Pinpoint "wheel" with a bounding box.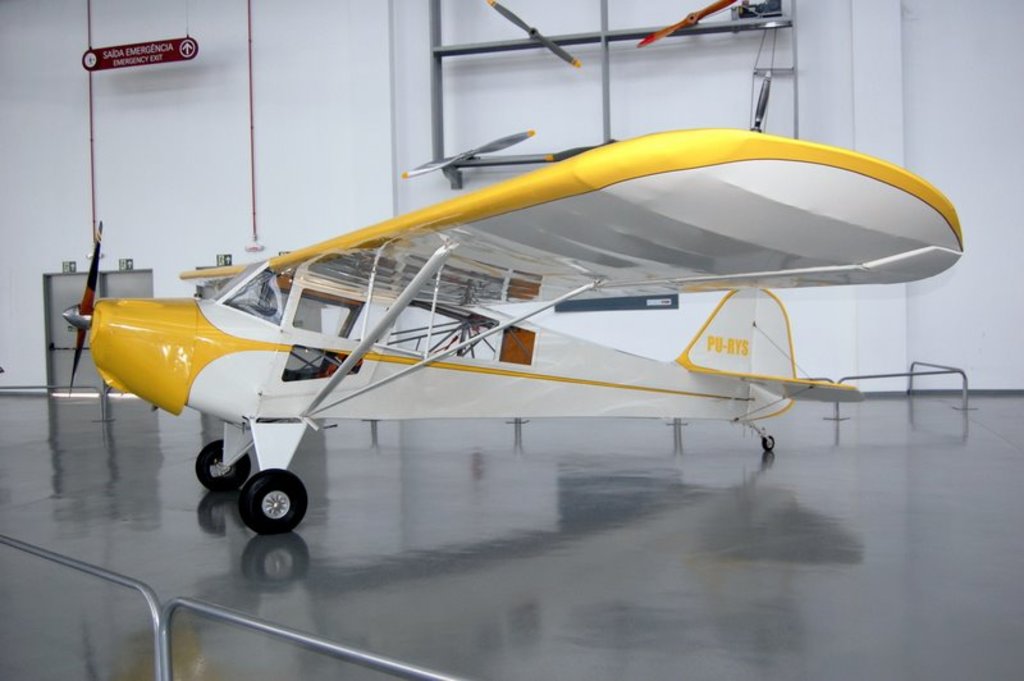
box(233, 471, 310, 549).
